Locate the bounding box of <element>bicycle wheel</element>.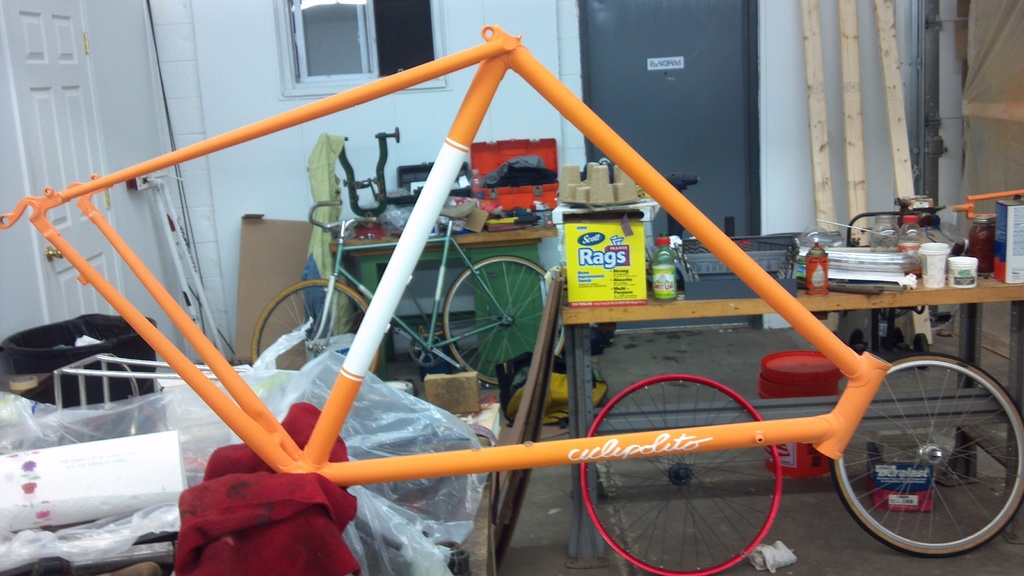
Bounding box: 252/282/380/374.
